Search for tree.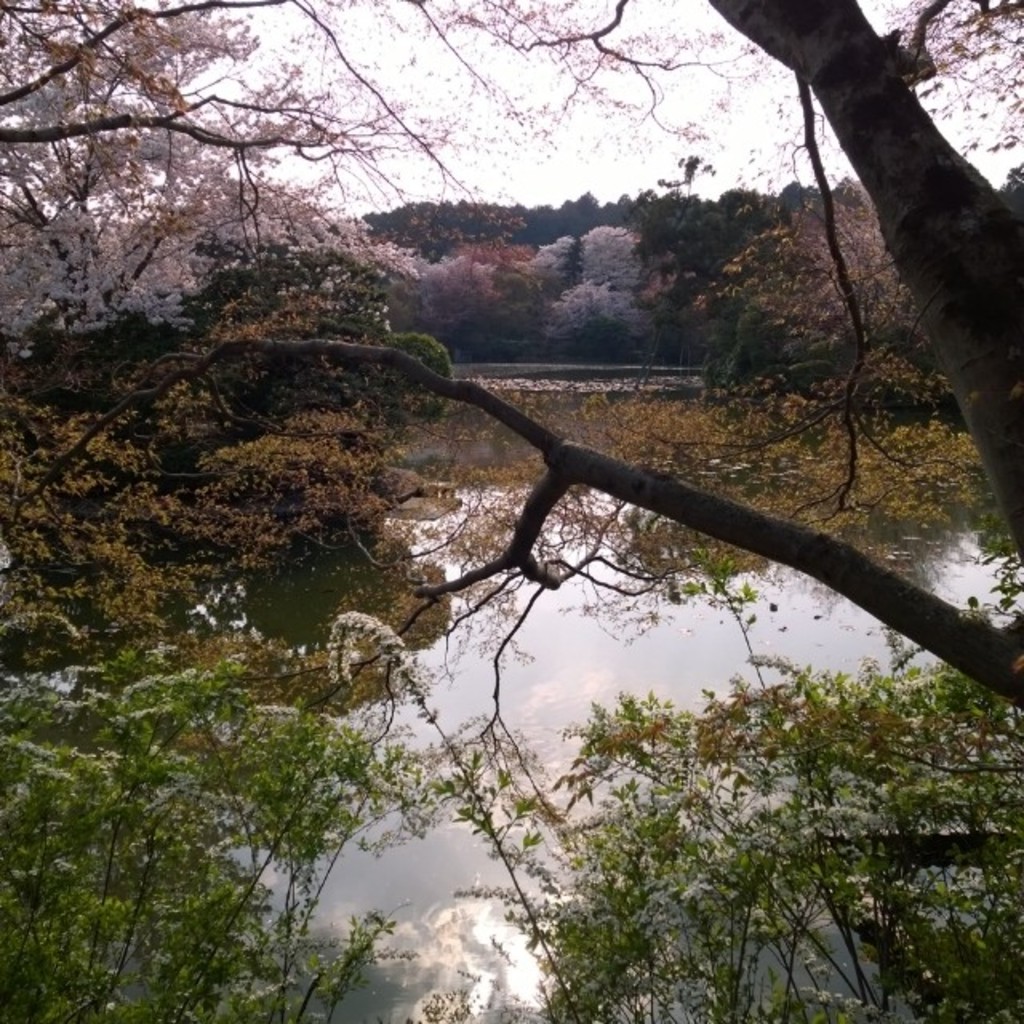
Found at left=0, top=664, right=430, bottom=1022.
